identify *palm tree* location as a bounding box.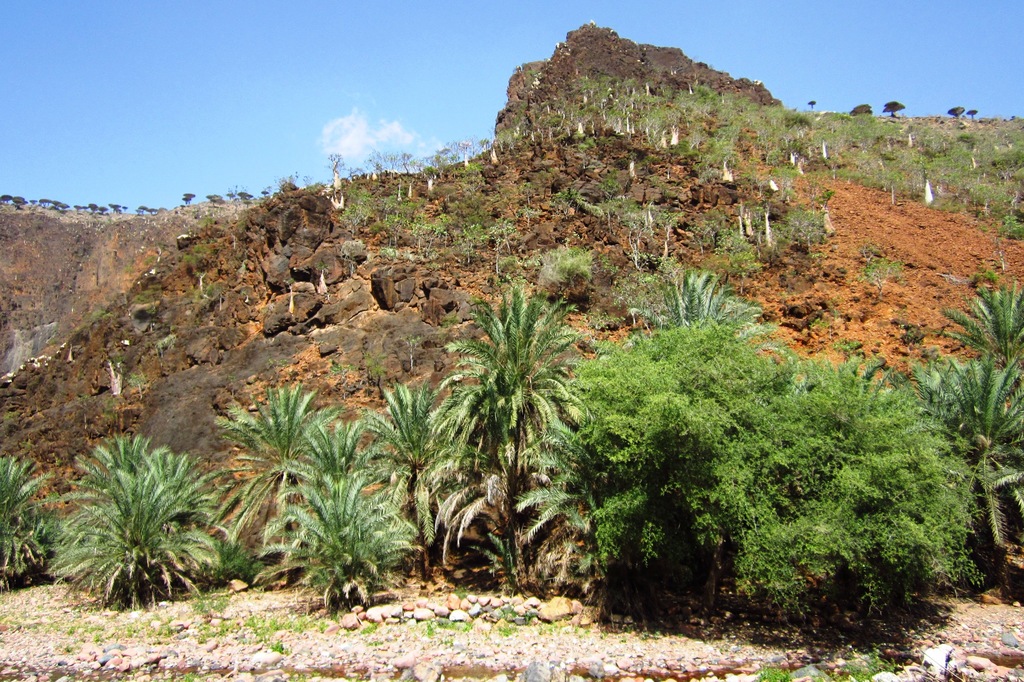
<region>214, 382, 319, 586</region>.
